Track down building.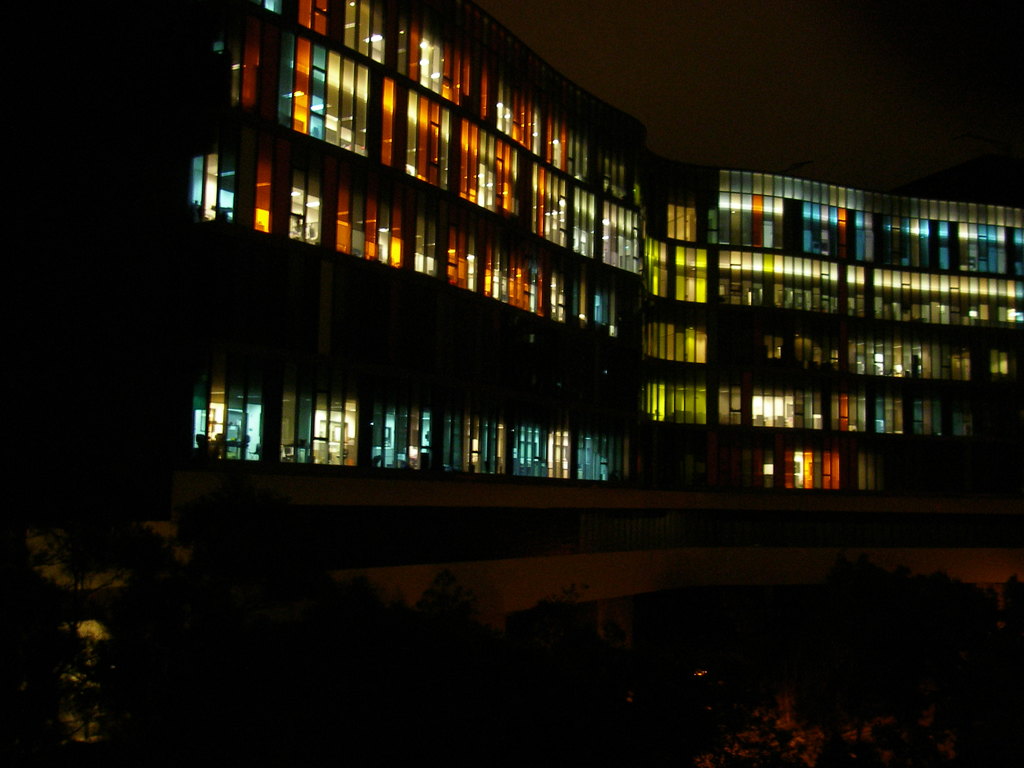
Tracked to box(2, 0, 1023, 488).
